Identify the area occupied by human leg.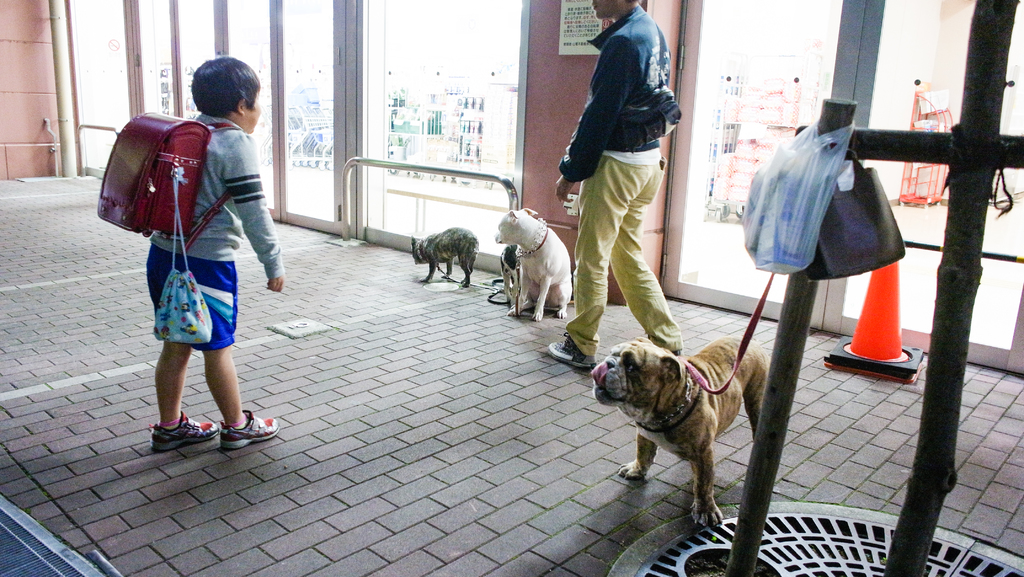
Area: Rect(150, 245, 220, 453).
